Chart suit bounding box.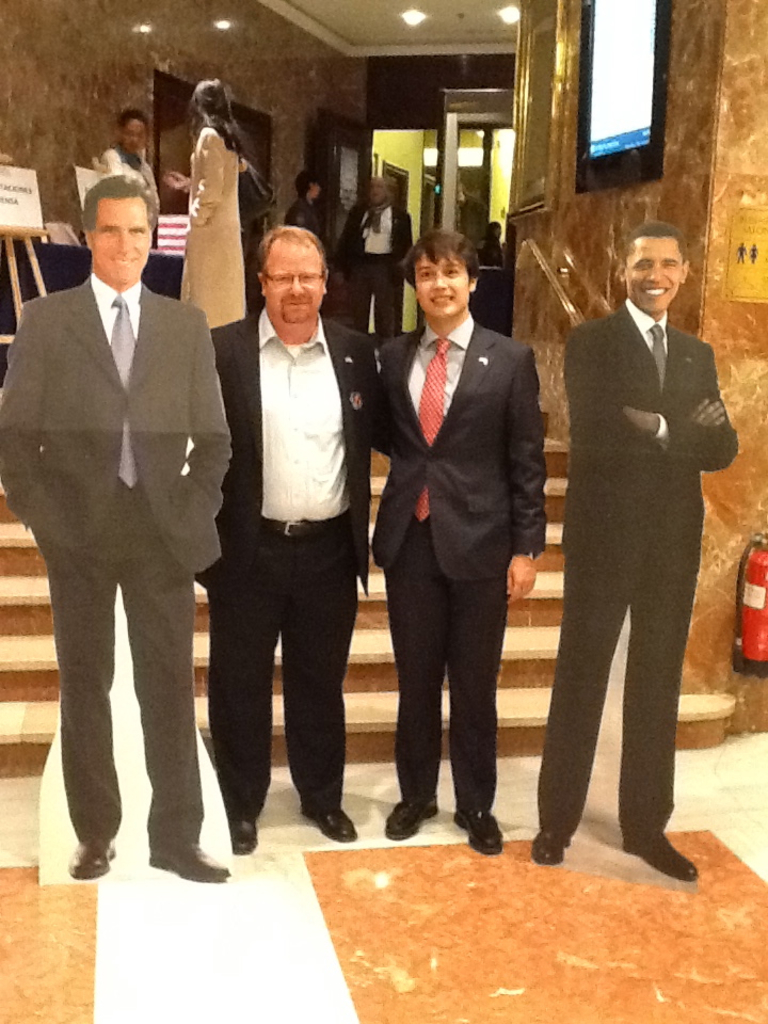
Charted: bbox(0, 273, 234, 842).
